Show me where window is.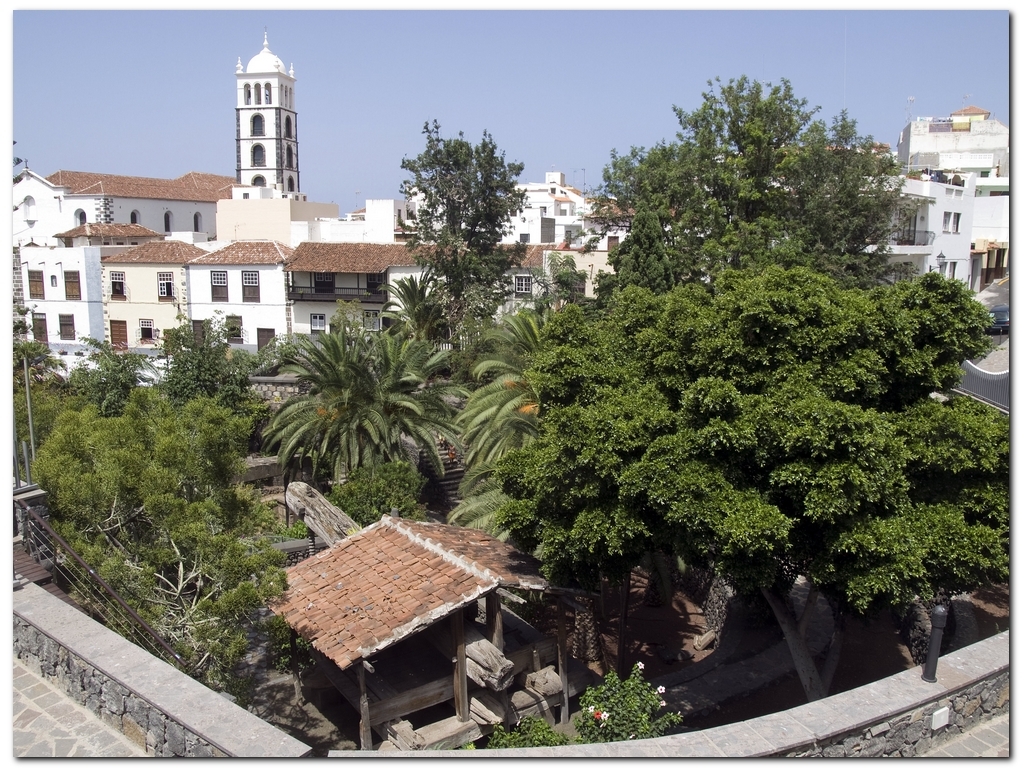
window is at detection(34, 317, 48, 341).
